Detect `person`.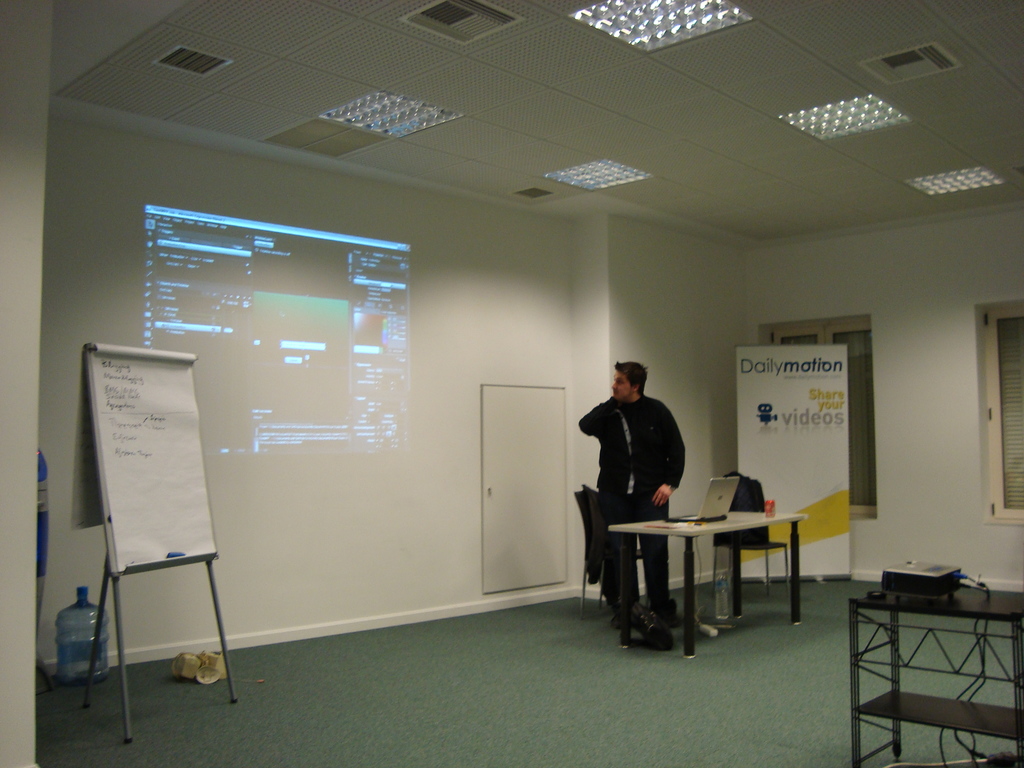
Detected at 593/355/697/598.
